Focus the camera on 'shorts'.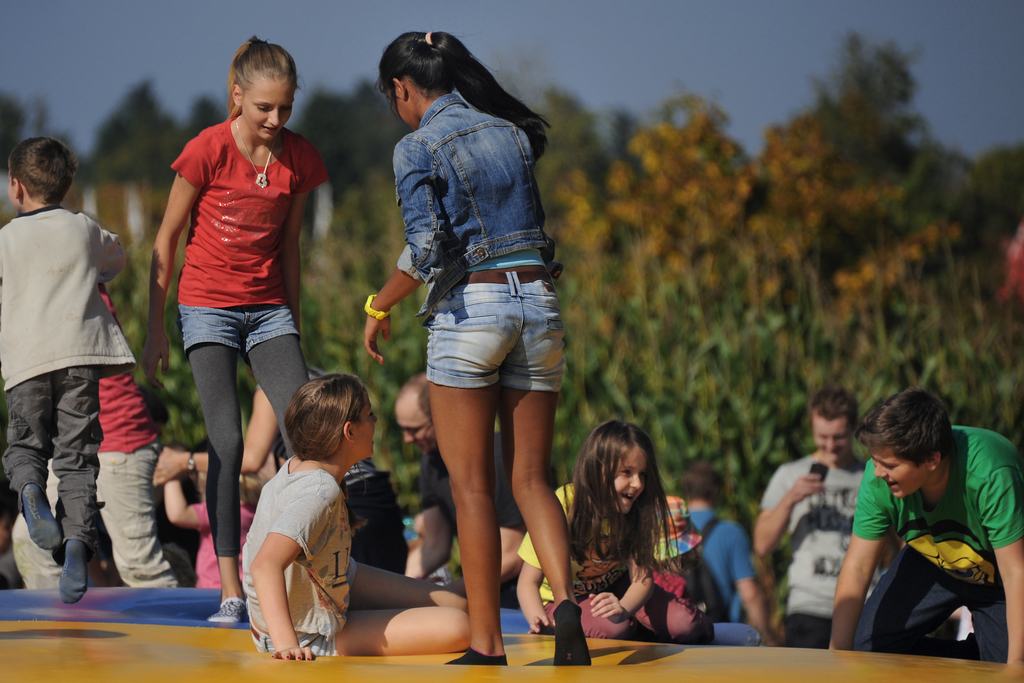
Focus region: <region>424, 272, 568, 395</region>.
